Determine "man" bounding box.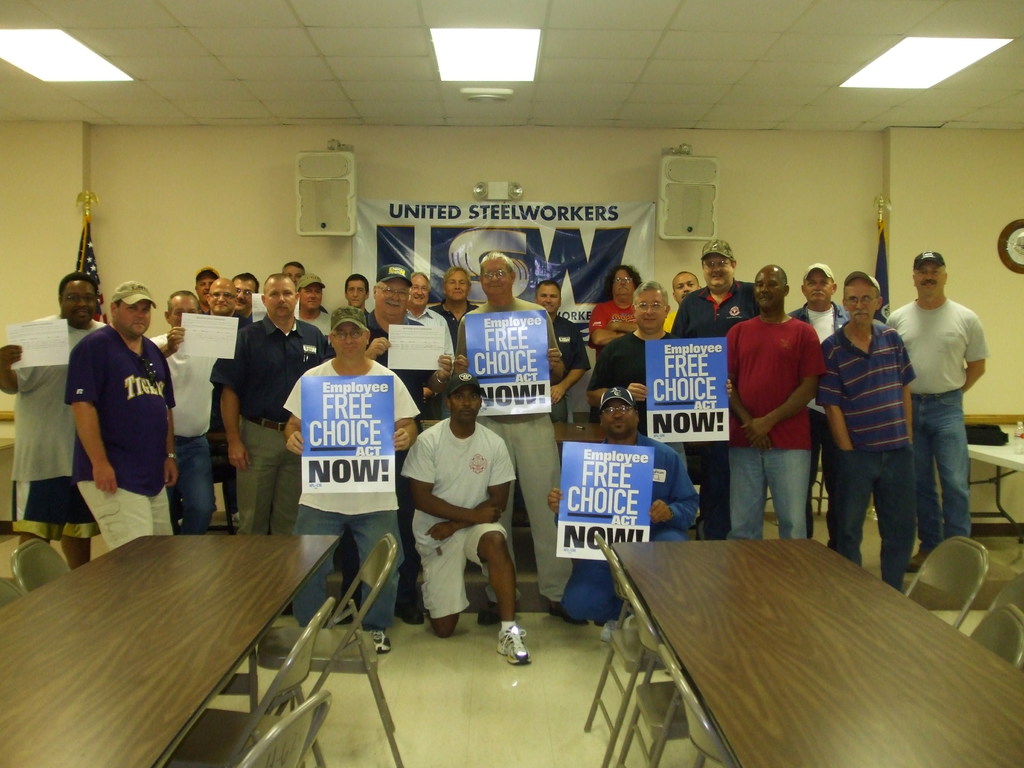
Determined: bbox=(531, 278, 587, 512).
